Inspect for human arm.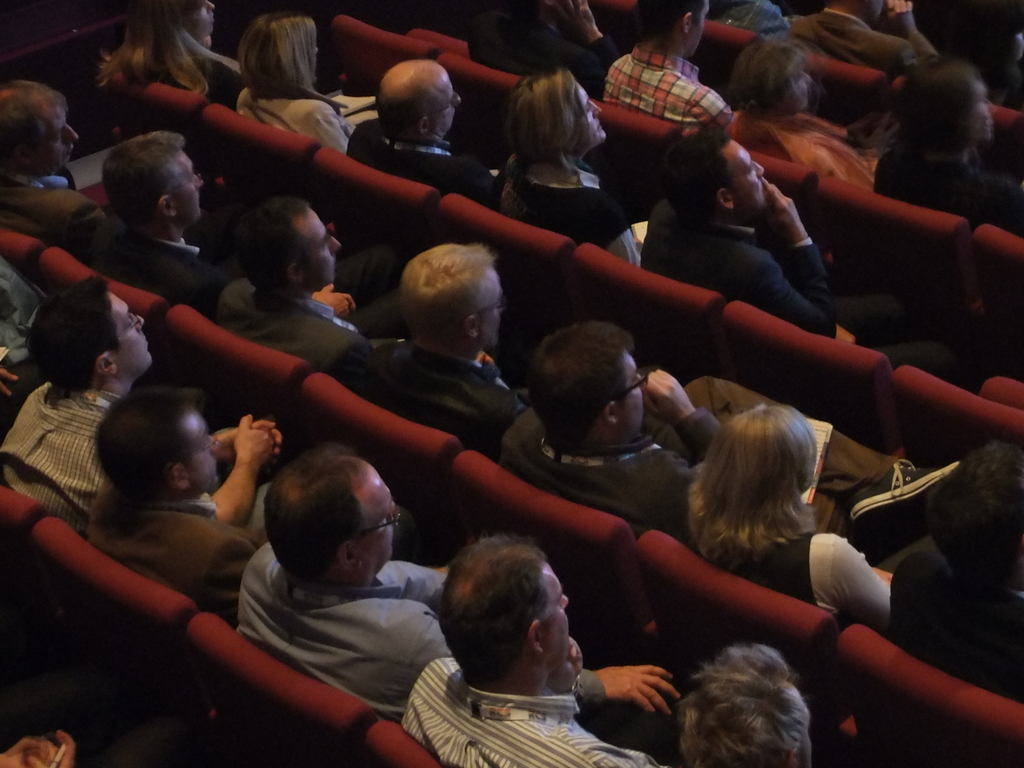
Inspection: select_region(753, 181, 836, 337).
